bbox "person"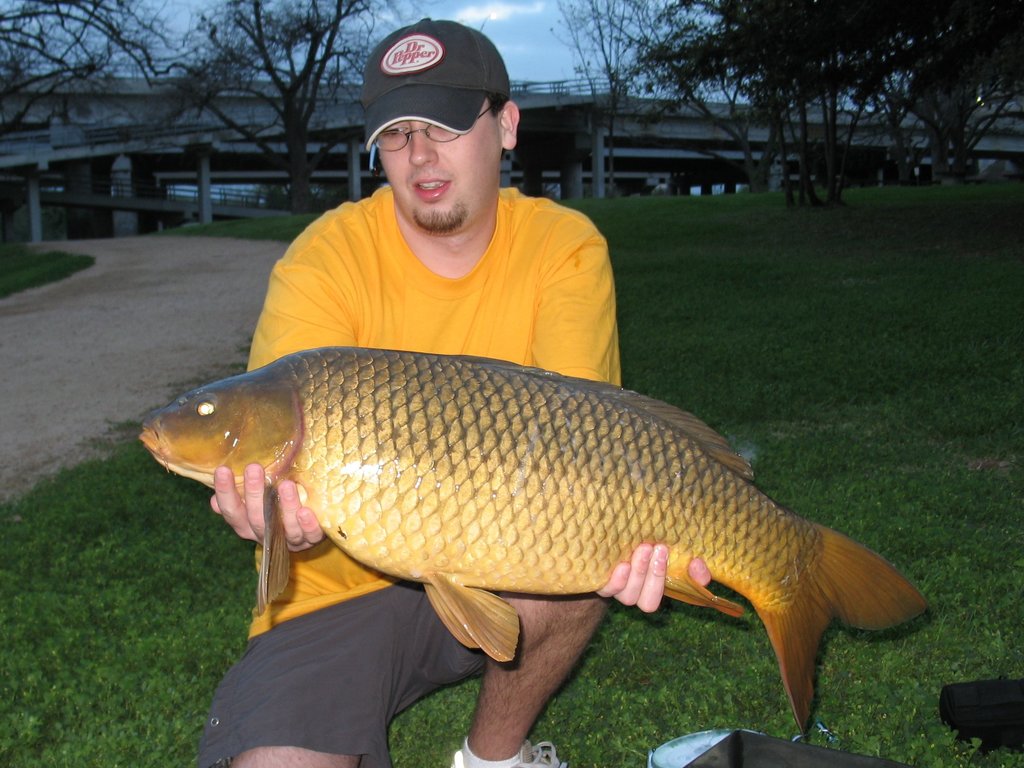
<bbox>195, 15, 710, 767</bbox>
